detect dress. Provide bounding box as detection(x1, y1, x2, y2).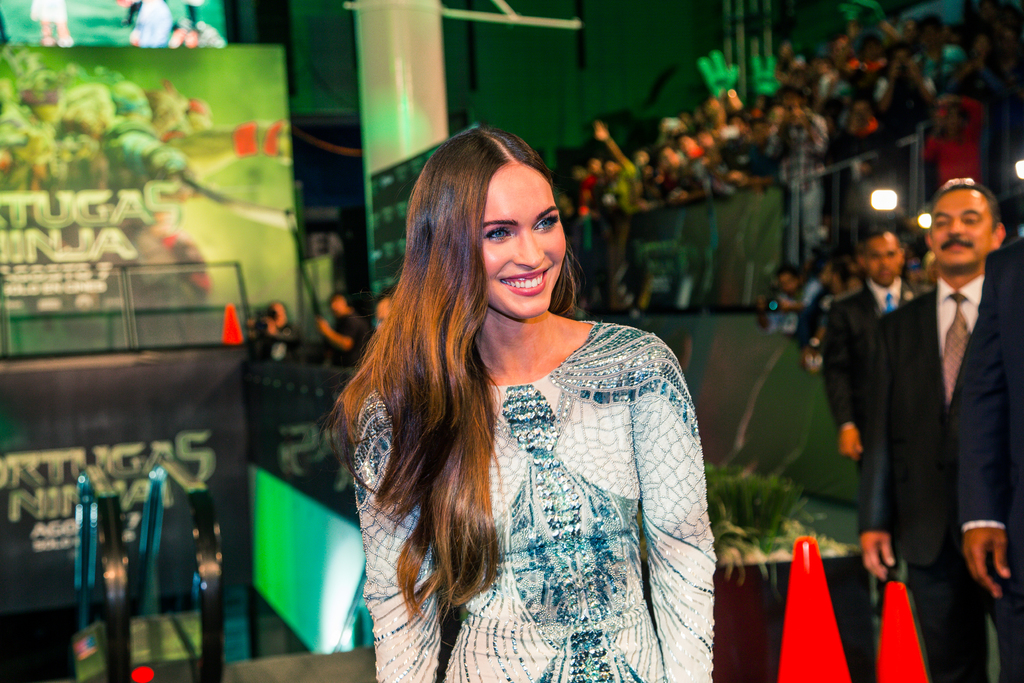
detection(285, 213, 753, 669).
